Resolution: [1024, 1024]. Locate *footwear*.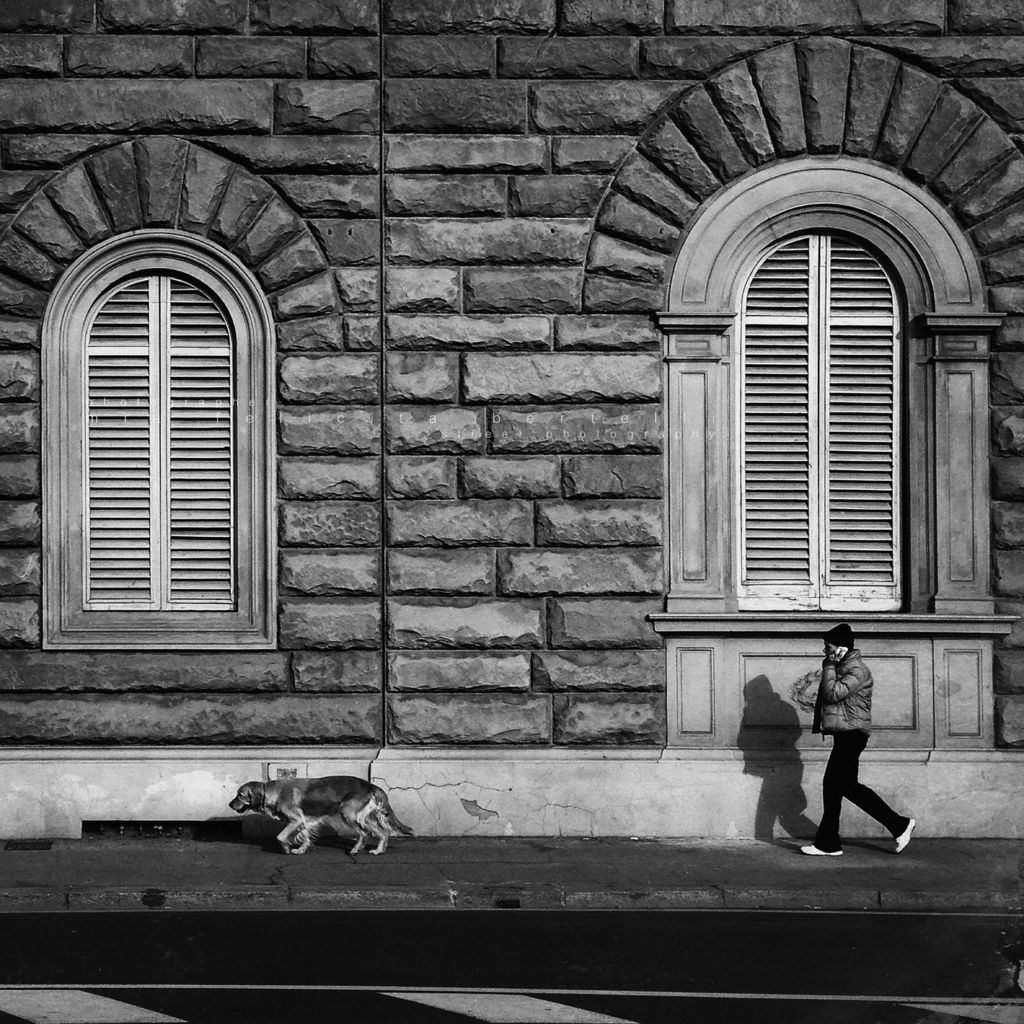
{"x1": 893, "y1": 818, "x2": 916, "y2": 856}.
